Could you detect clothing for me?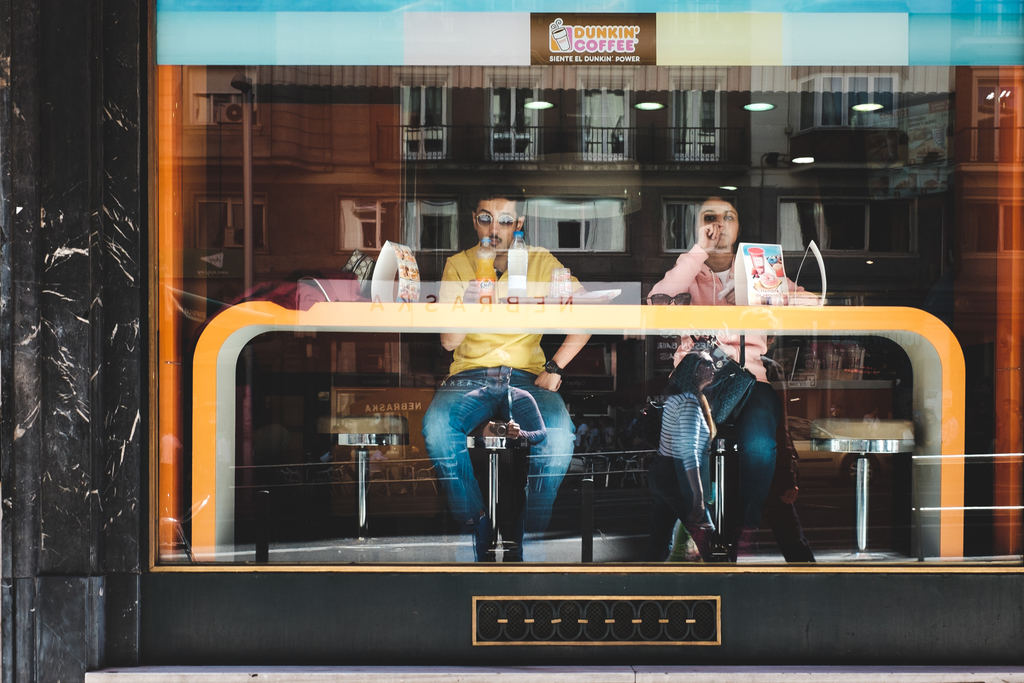
Detection result: rect(424, 238, 574, 548).
